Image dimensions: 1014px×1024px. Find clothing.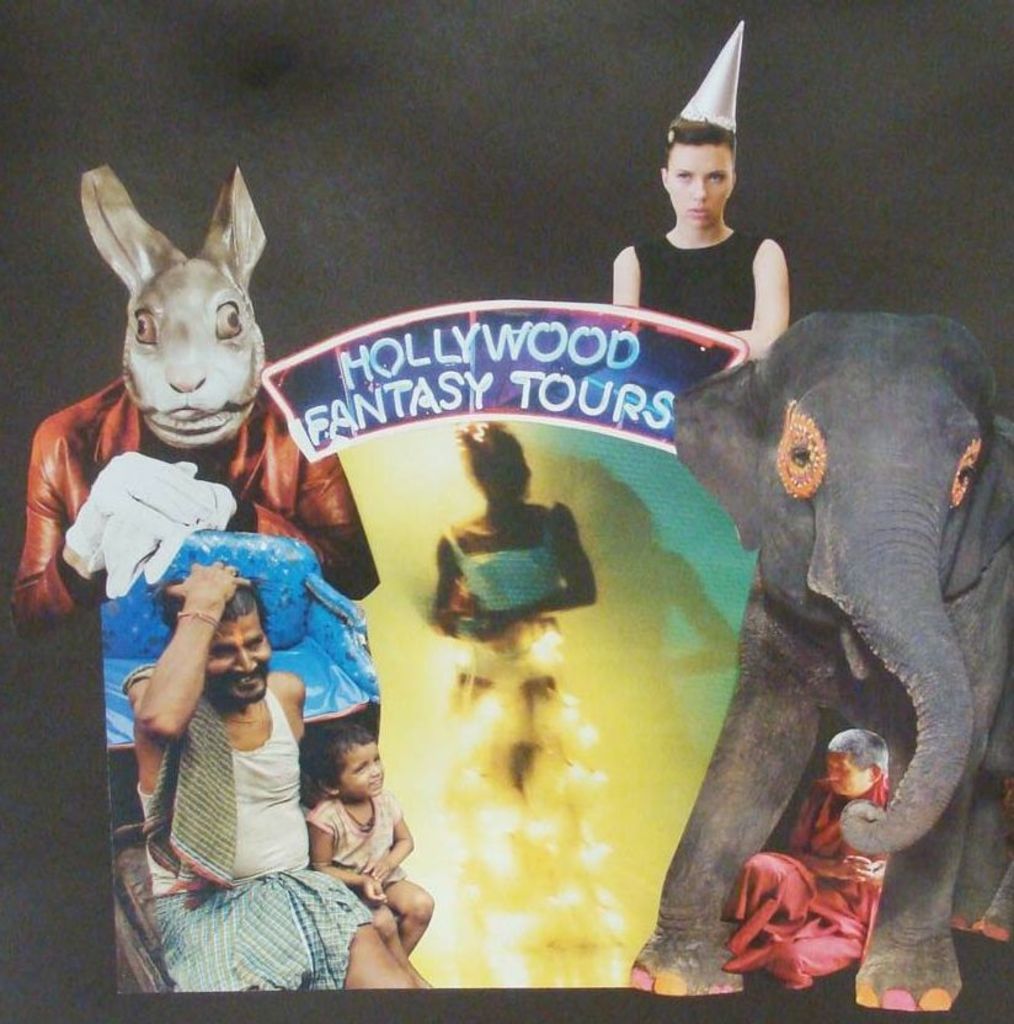
x1=303 y1=779 x2=407 y2=911.
